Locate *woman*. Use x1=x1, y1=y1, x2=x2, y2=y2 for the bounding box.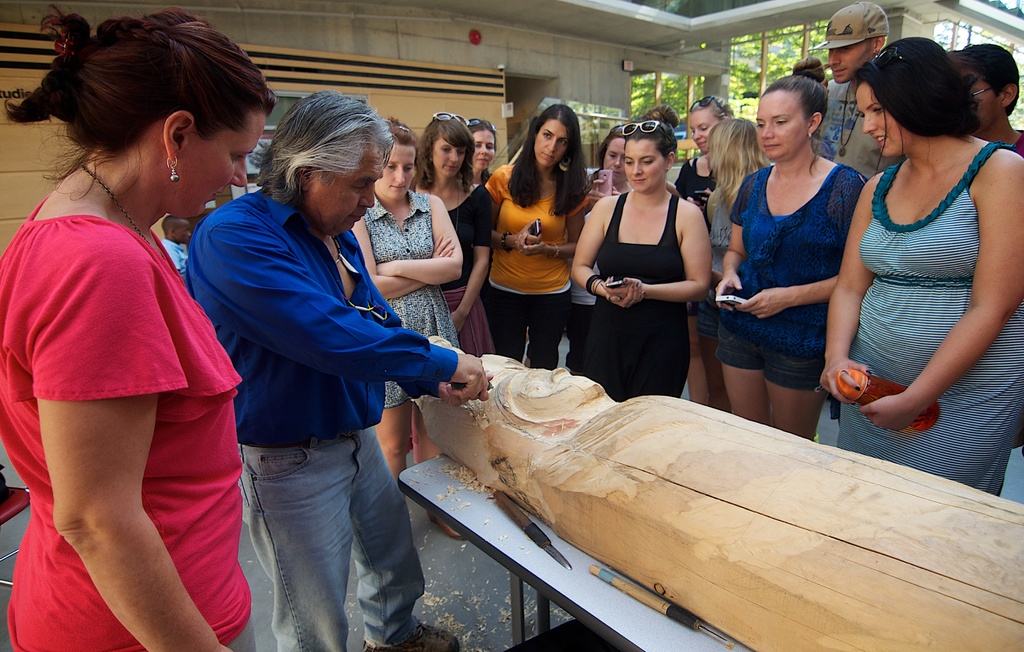
x1=675, y1=98, x2=734, y2=403.
